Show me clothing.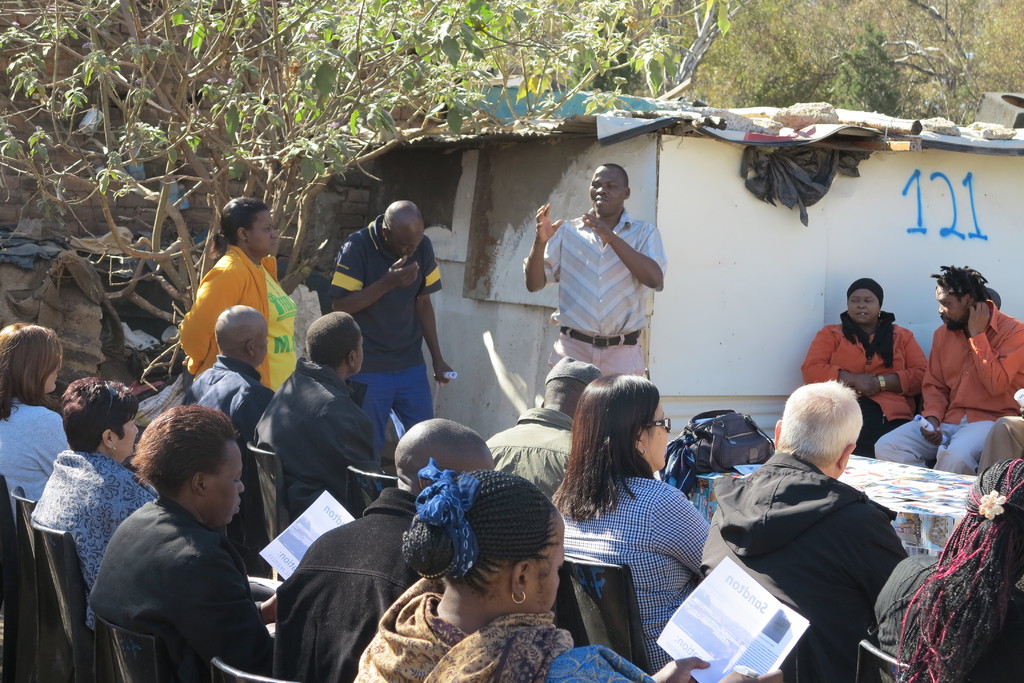
clothing is here: region(700, 452, 905, 682).
